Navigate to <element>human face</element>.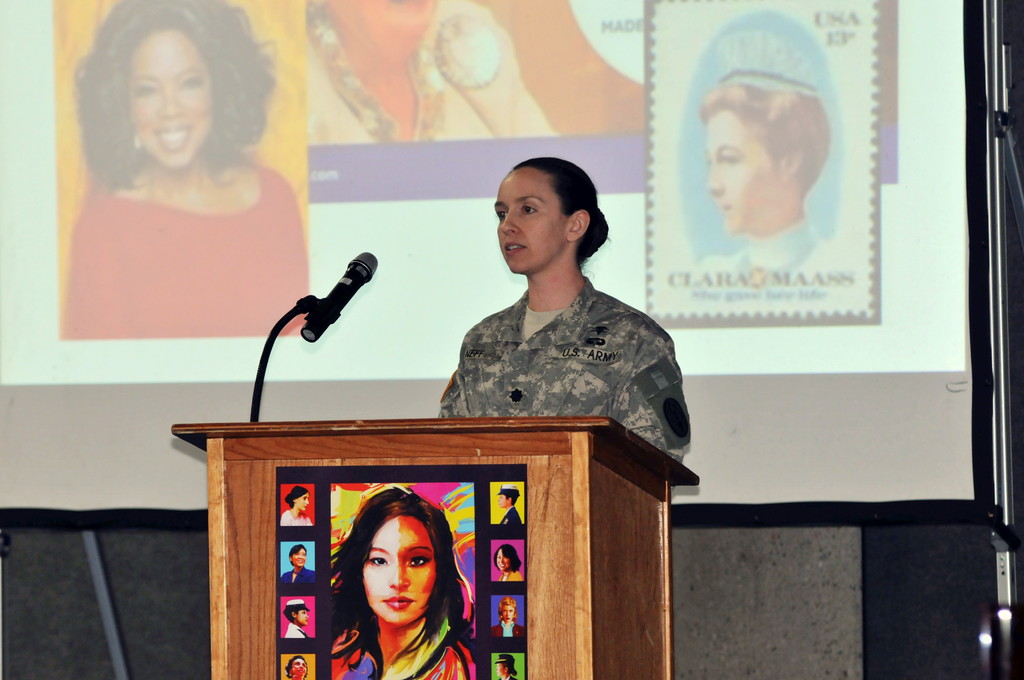
Navigation target: left=128, top=28, right=213, bottom=165.
